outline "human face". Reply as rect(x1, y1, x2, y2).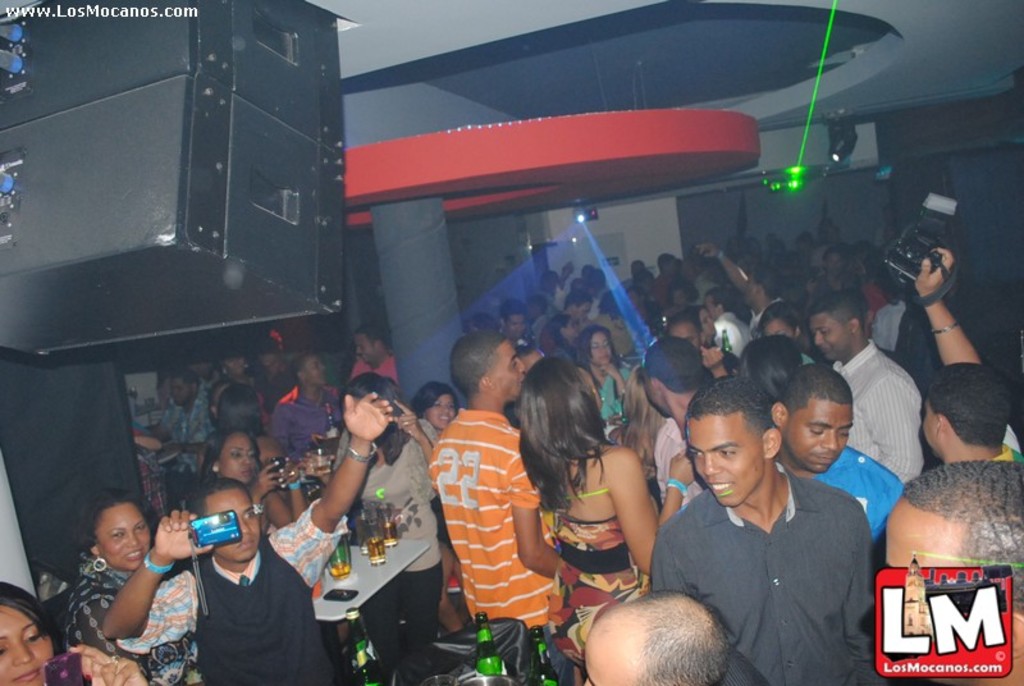
rect(0, 603, 54, 685).
